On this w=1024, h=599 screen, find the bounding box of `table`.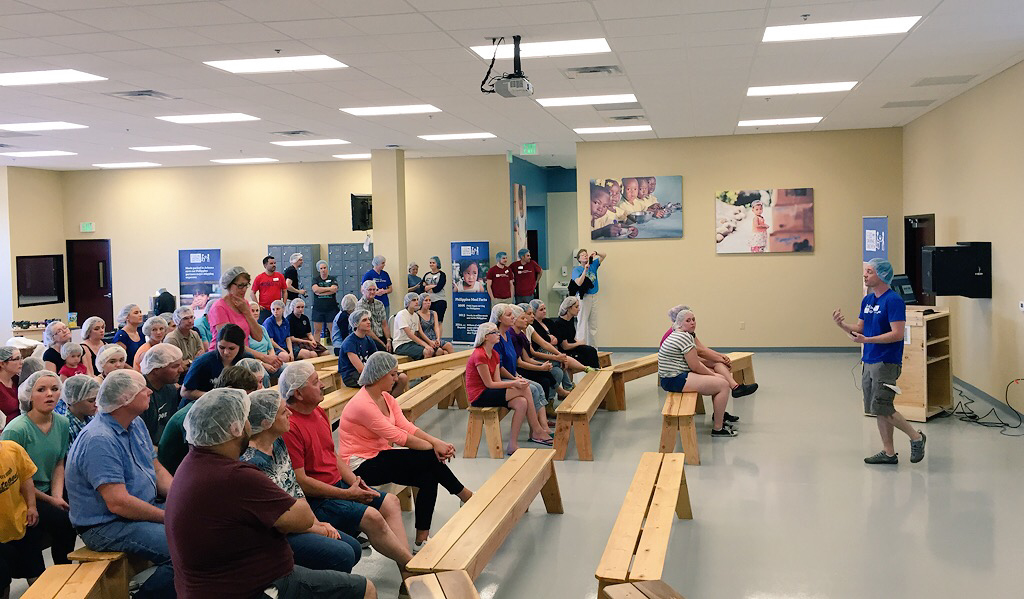
Bounding box: {"left": 898, "top": 301, "right": 956, "bottom": 423}.
